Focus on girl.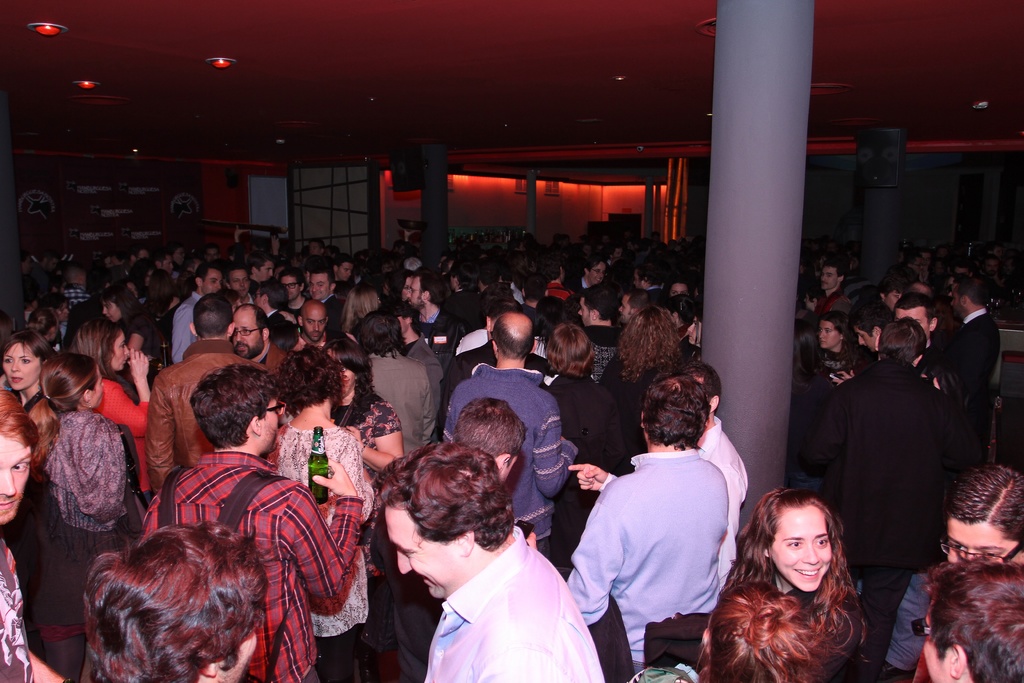
Focused at detection(0, 327, 48, 420).
